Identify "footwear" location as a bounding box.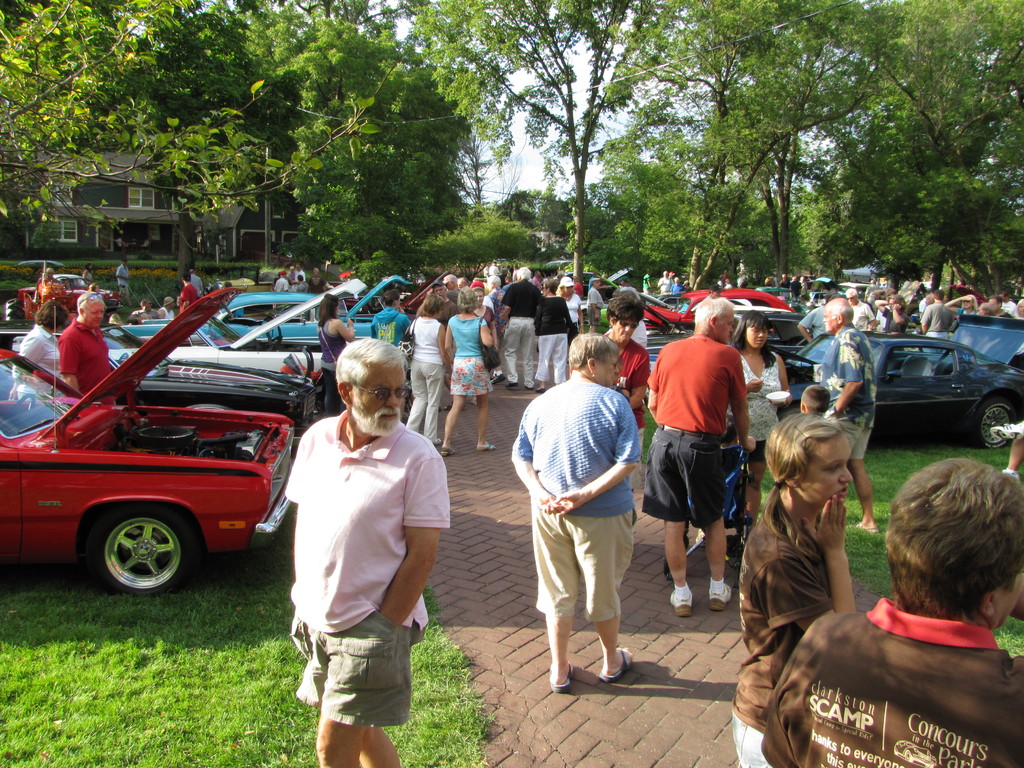
(547, 660, 576, 692).
